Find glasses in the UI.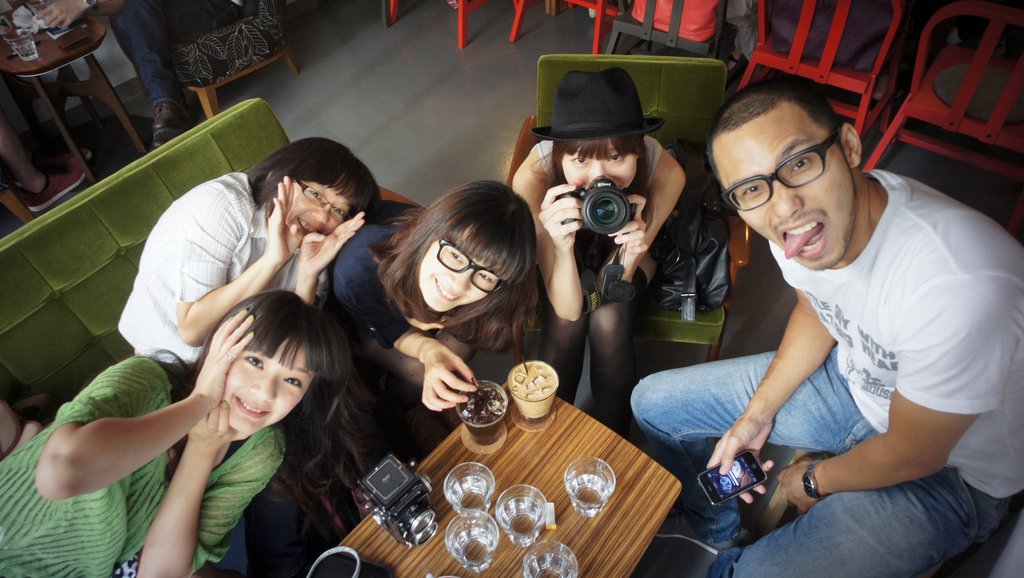
UI element at [left=436, top=237, right=501, bottom=297].
